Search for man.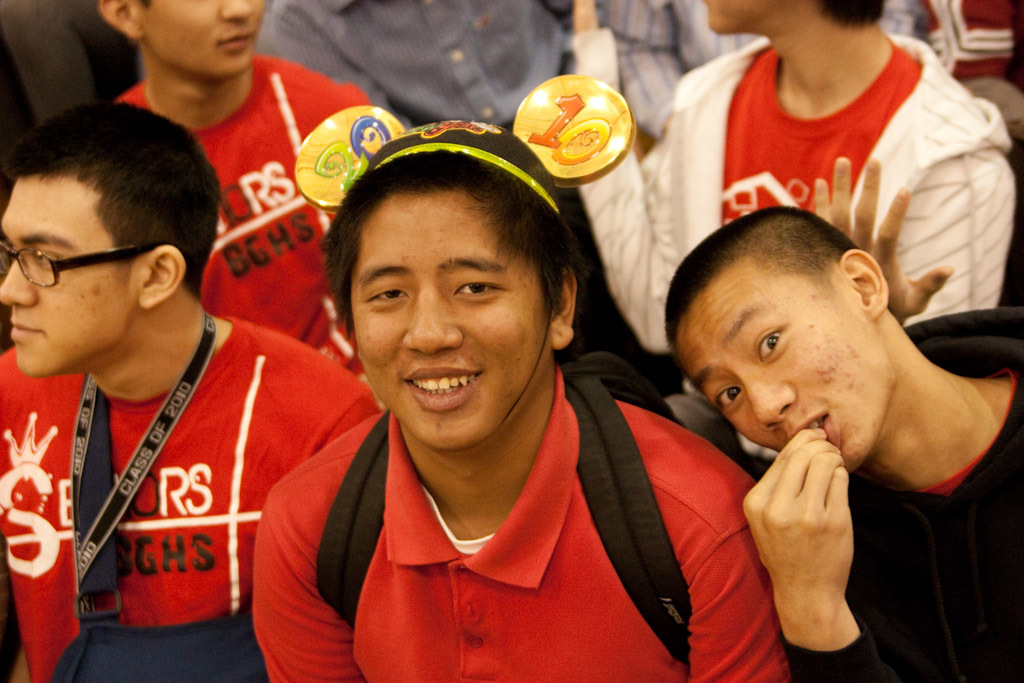
Found at 0, 98, 380, 682.
